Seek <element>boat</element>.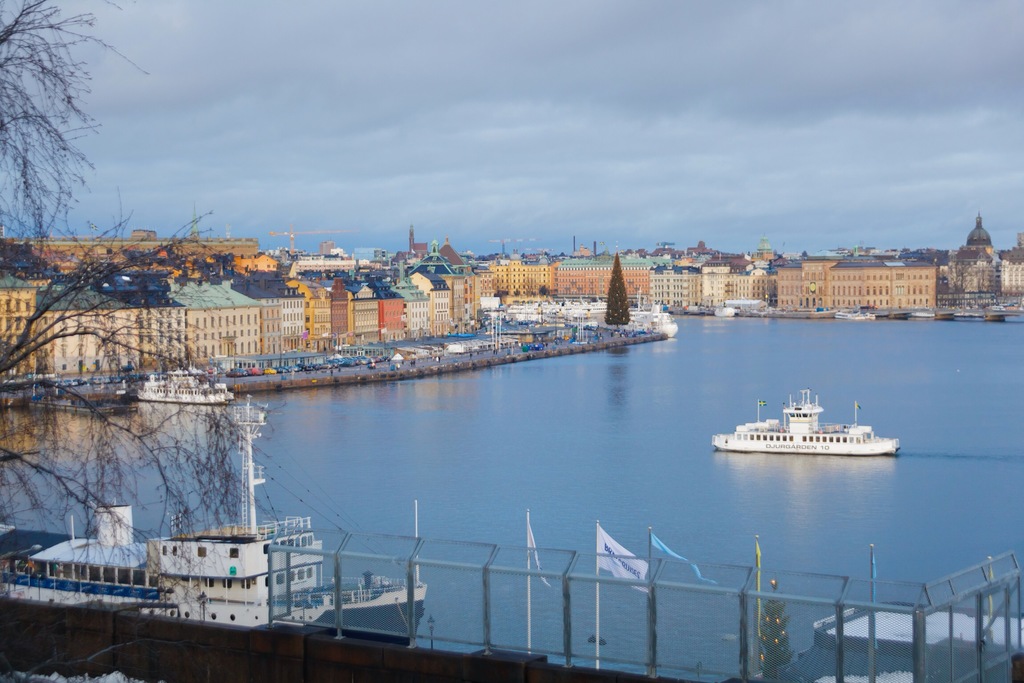
bbox(0, 390, 429, 649).
